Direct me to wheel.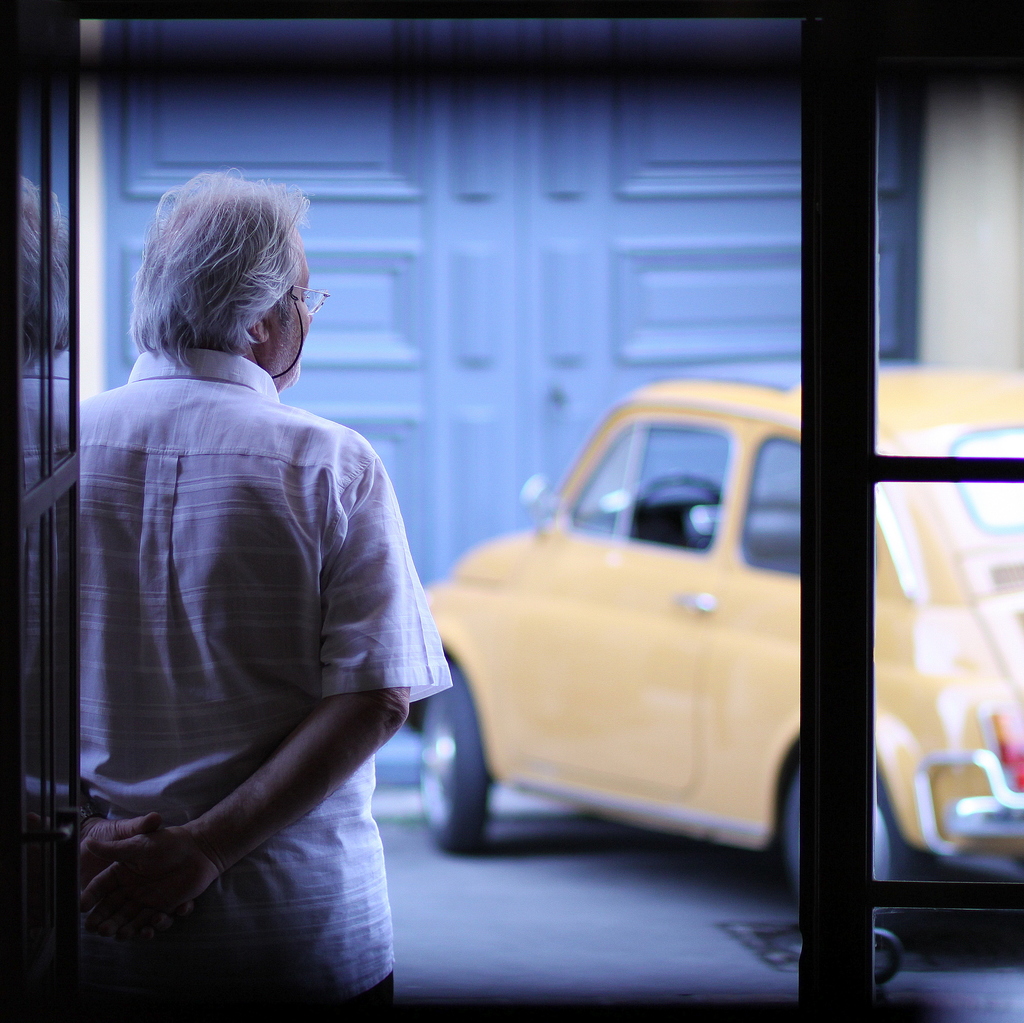
Direction: bbox=[631, 469, 727, 547].
